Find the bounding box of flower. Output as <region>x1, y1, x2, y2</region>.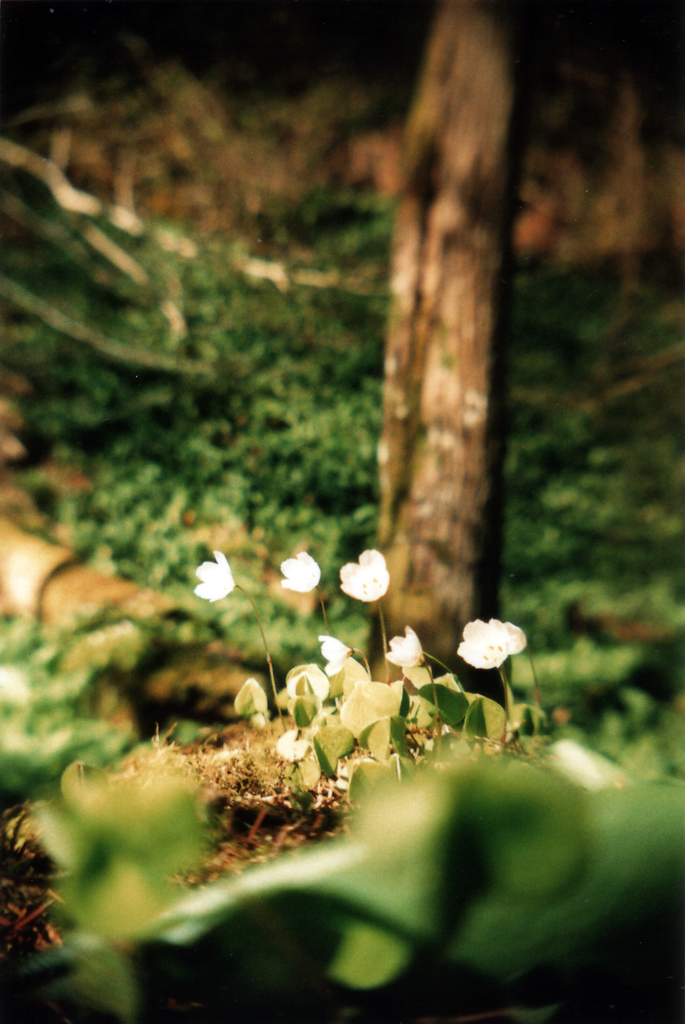
<region>191, 554, 239, 602</region>.
